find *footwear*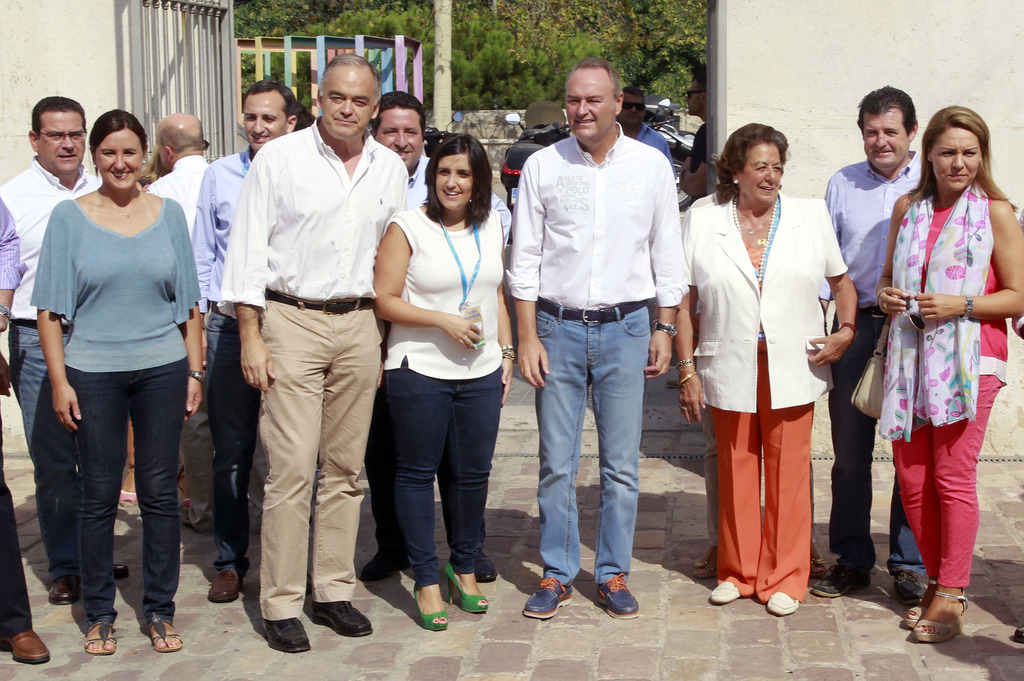
[left=893, top=574, right=934, bottom=605]
